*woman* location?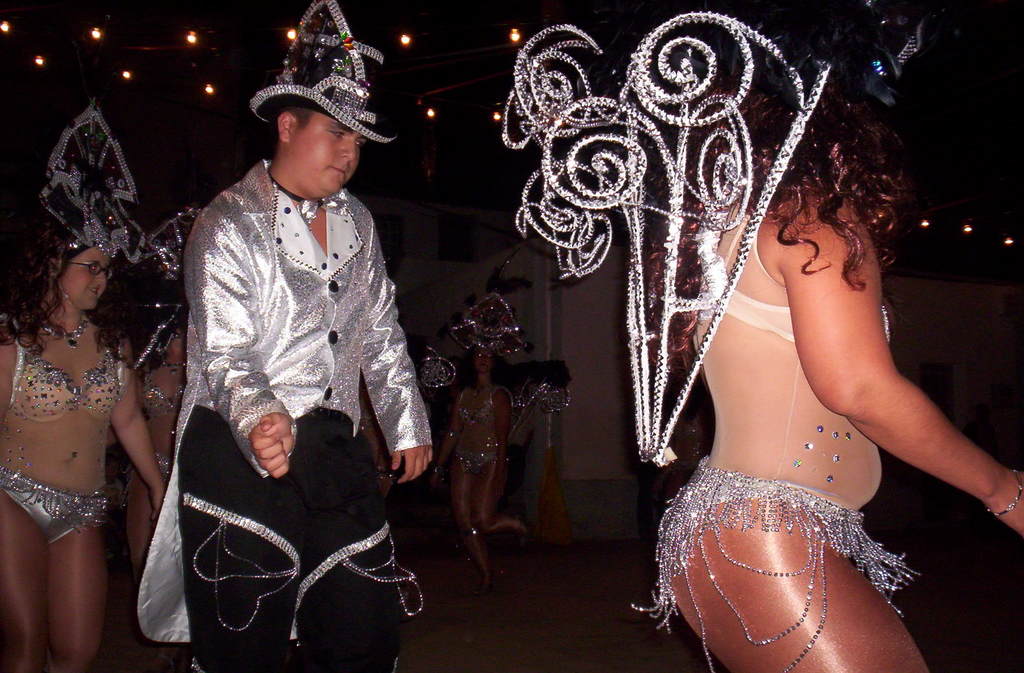
x1=413, y1=299, x2=532, y2=579
